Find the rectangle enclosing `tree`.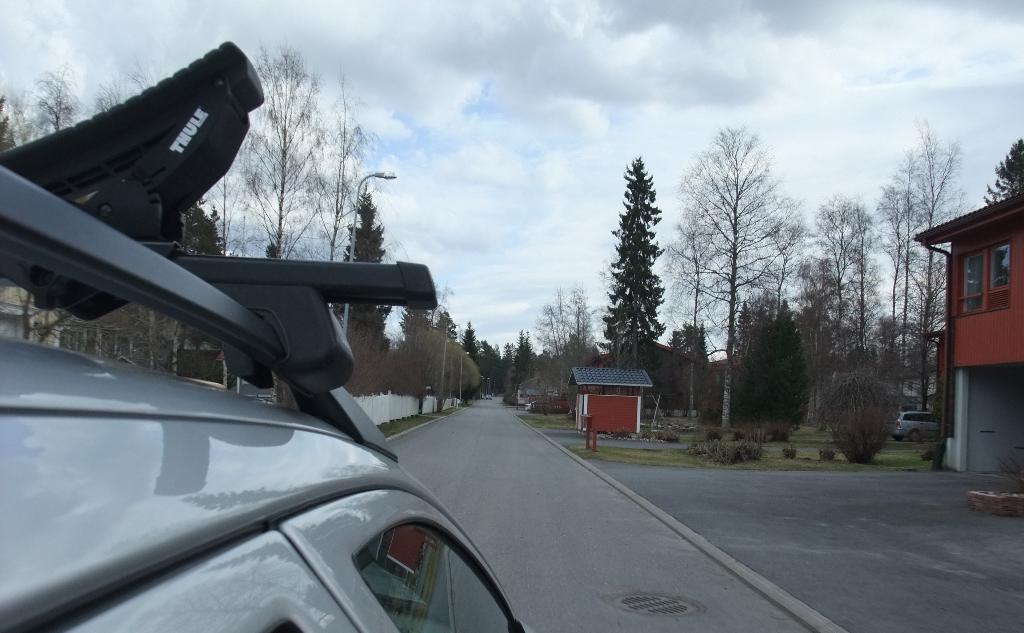
[237,40,333,258].
